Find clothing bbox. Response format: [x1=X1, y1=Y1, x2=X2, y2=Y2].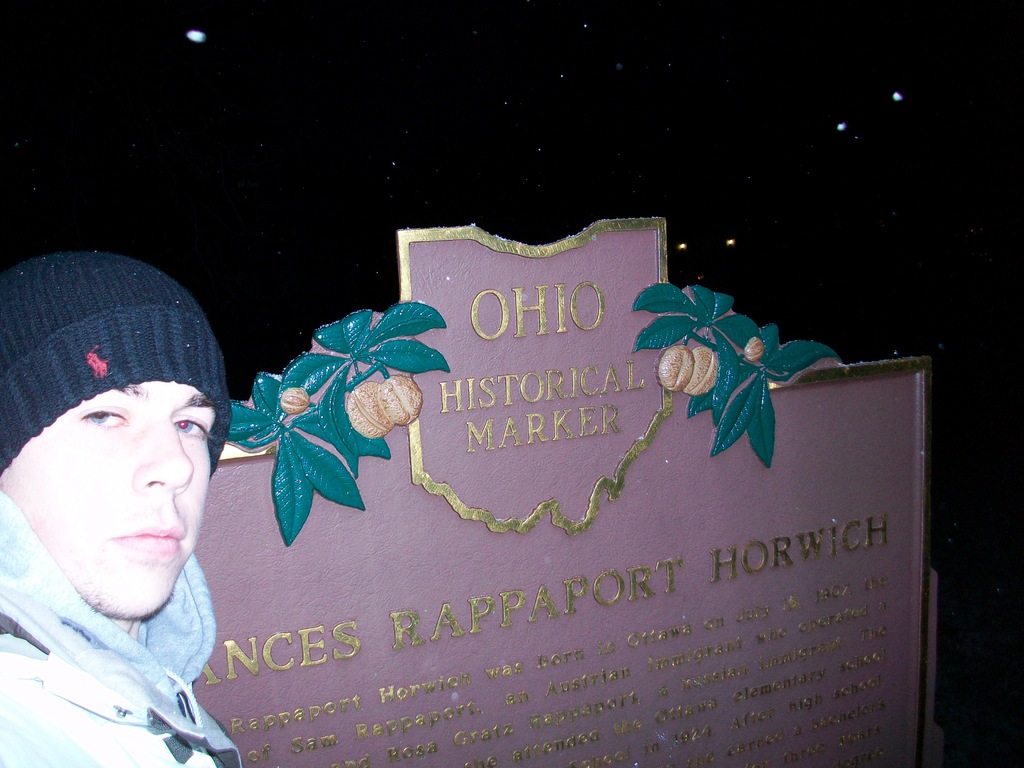
[x1=0, y1=488, x2=248, y2=767].
